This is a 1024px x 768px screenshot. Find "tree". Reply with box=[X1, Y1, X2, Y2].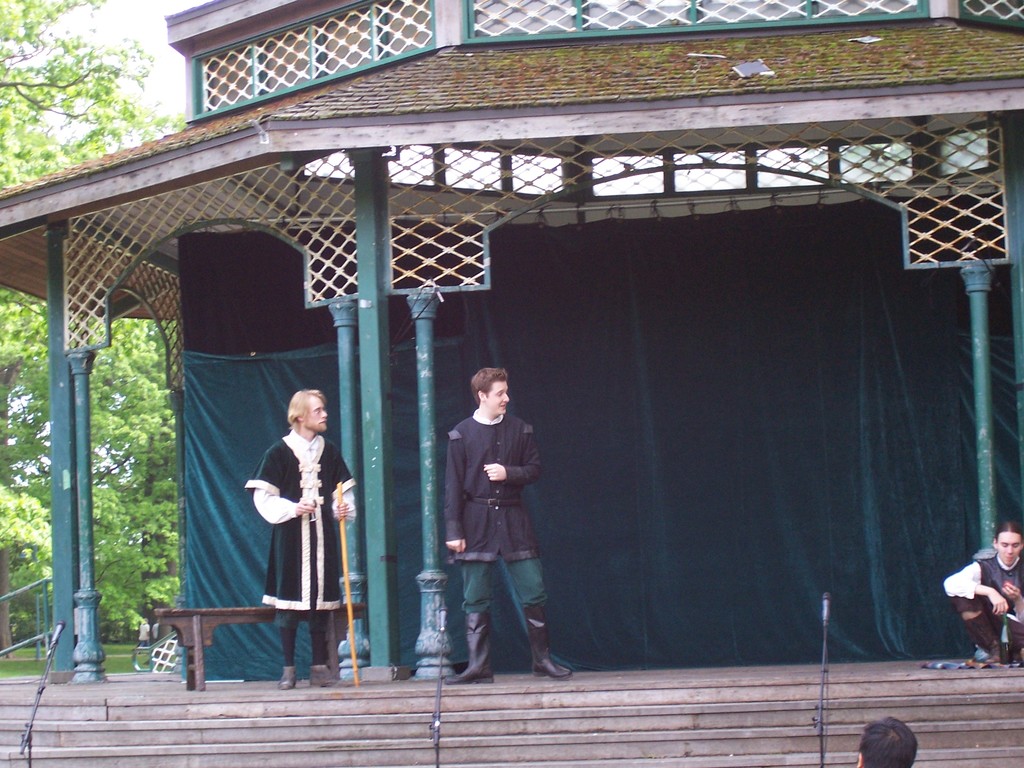
box=[0, 0, 199, 647].
